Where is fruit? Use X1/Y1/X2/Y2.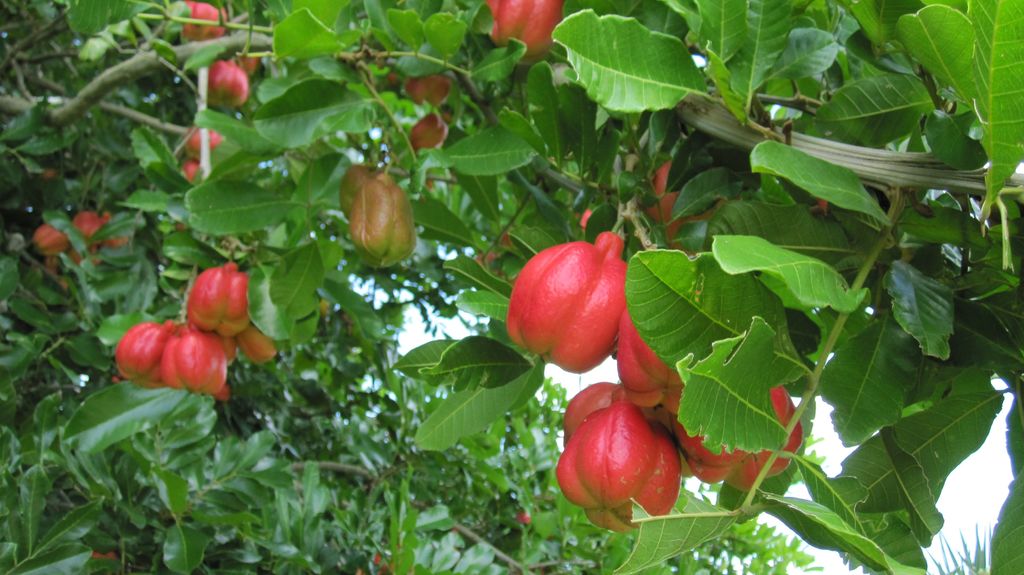
406/74/452/106.
